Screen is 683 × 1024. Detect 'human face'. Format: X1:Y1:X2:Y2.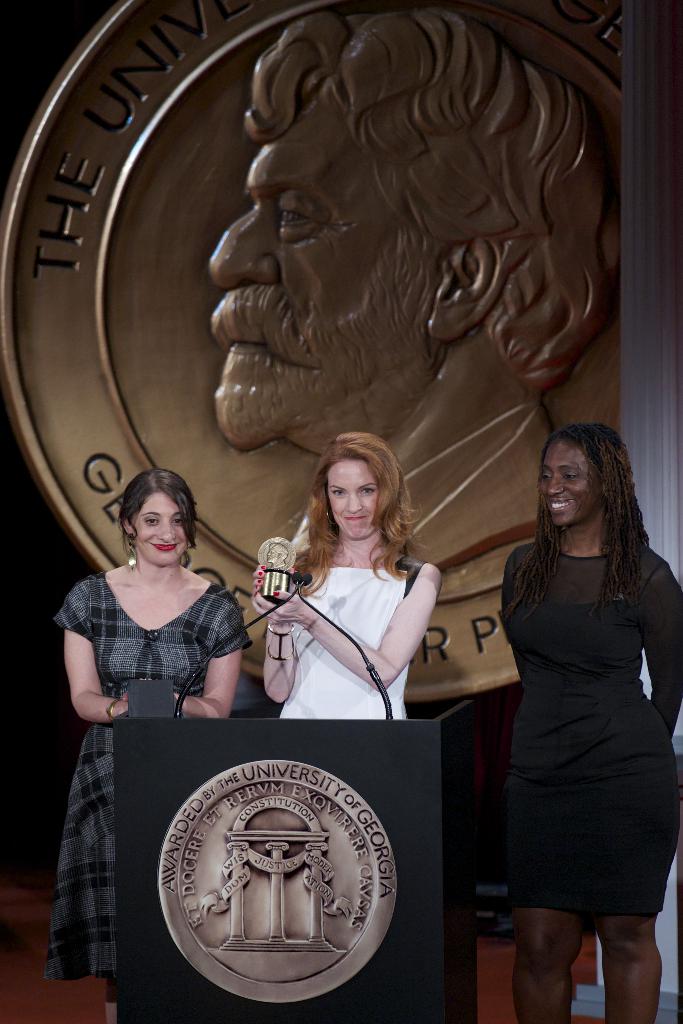
541:438:601:529.
